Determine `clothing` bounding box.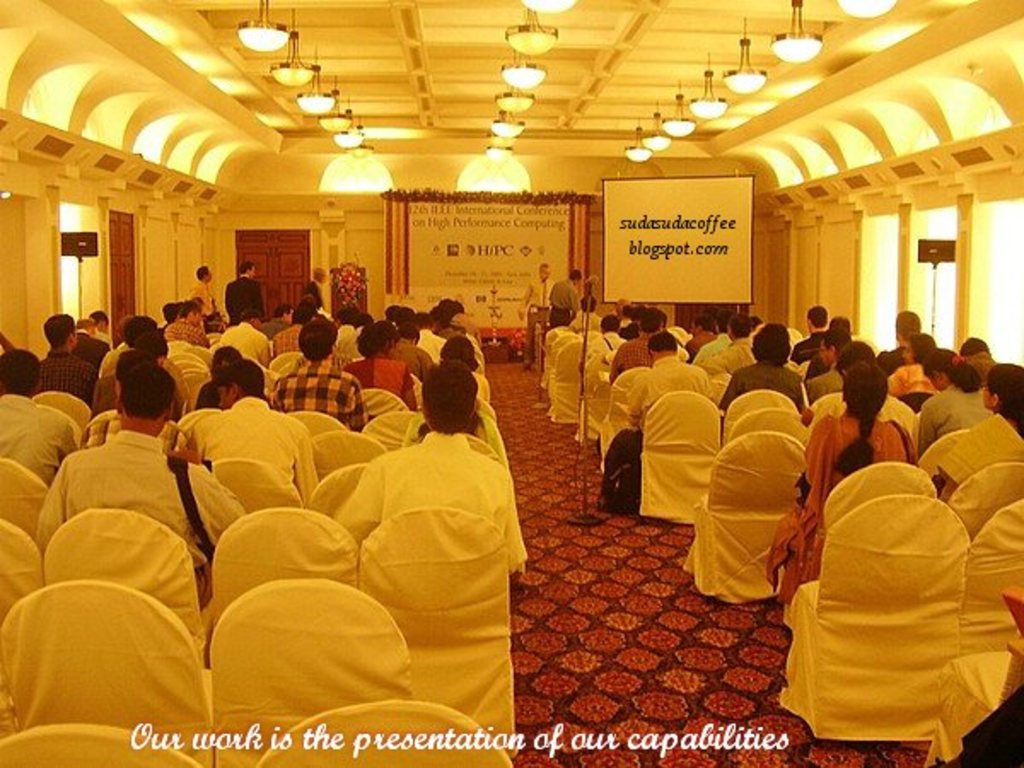
Determined: x1=268 y1=333 x2=305 y2=355.
